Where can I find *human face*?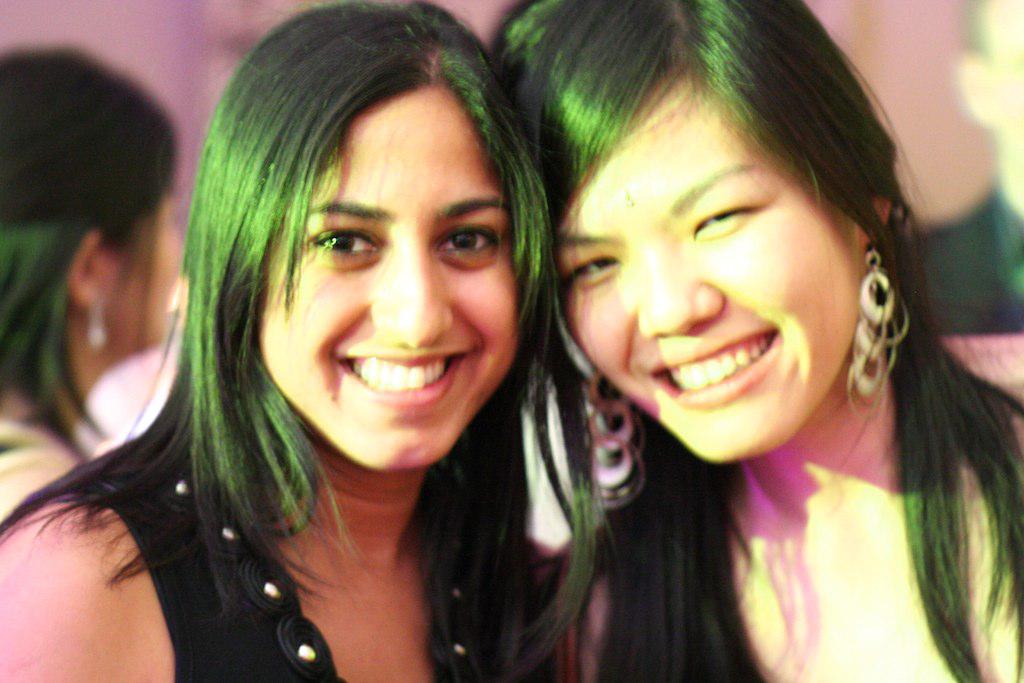
You can find it at x1=550 y1=77 x2=871 y2=468.
